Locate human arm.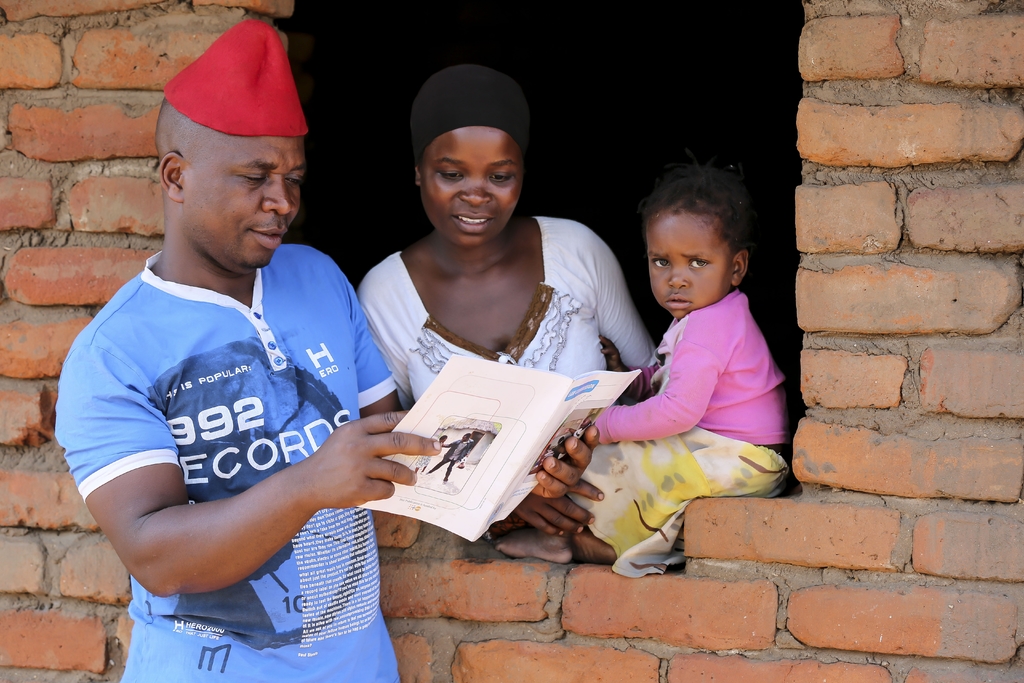
Bounding box: 442 437 458 447.
